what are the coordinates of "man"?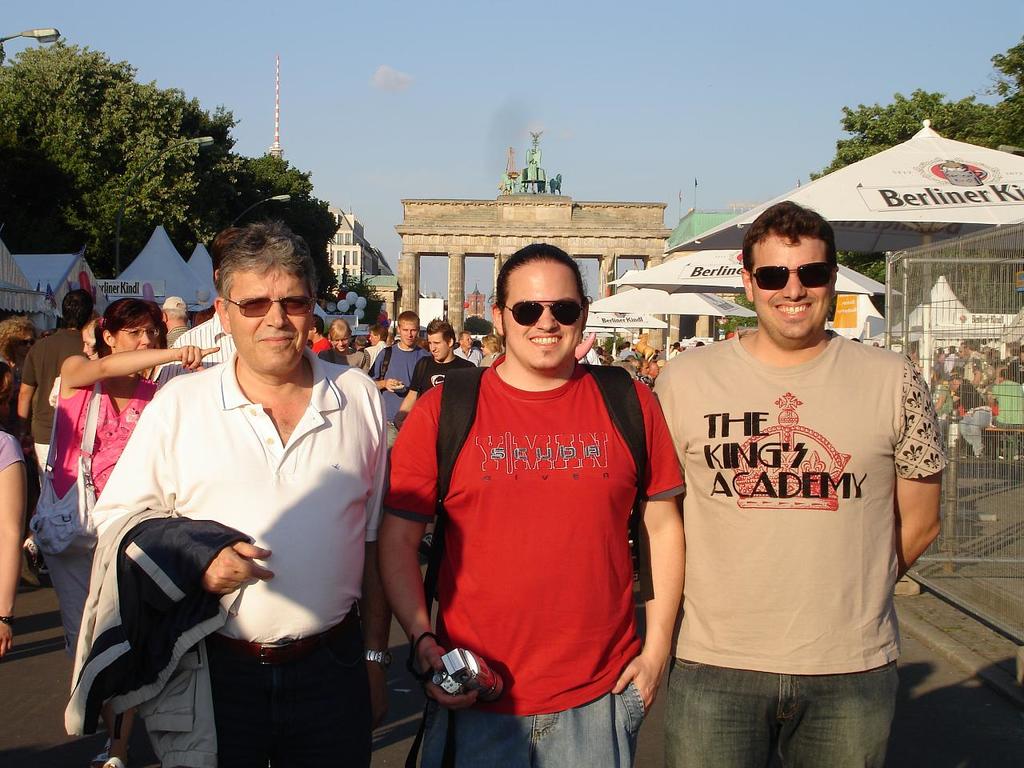
bbox=(653, 197, 947, 767).
